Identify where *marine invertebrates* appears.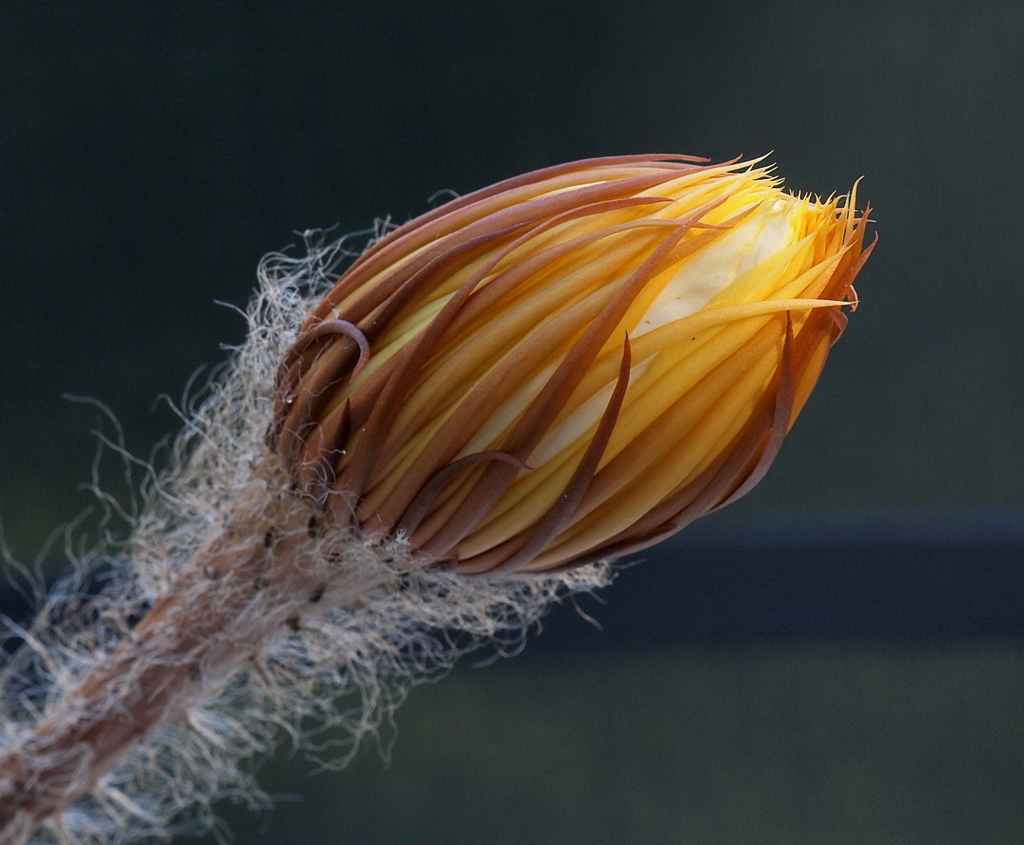
Appears at {"left": 0, "top": 139, "right": 882, "bottom": 844}.
